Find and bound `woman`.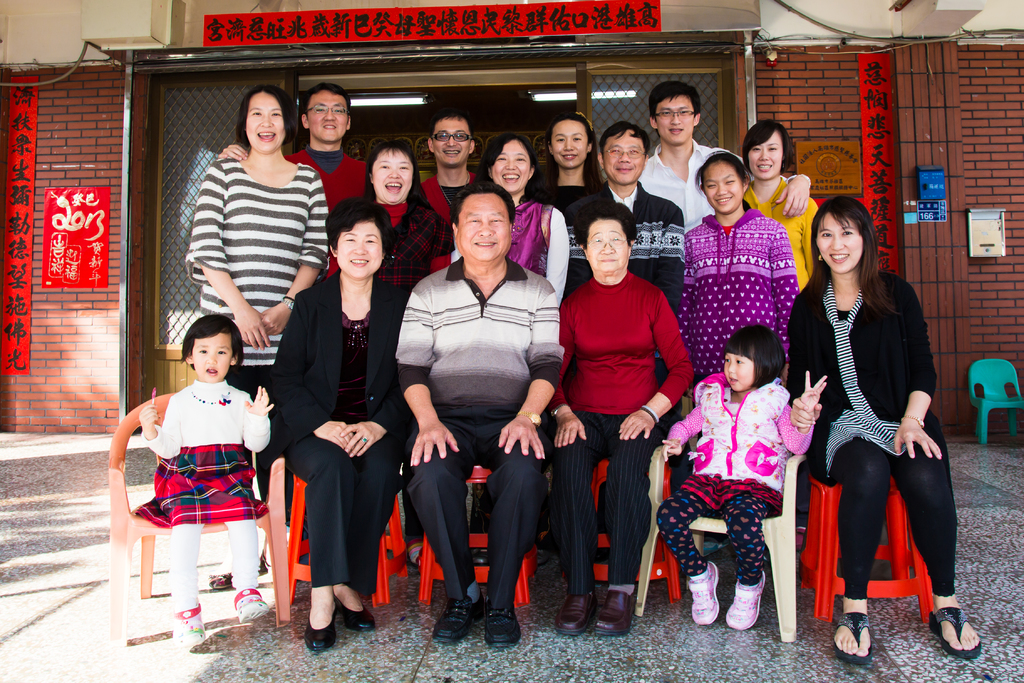
Bound: [x1=184, y1=89, x2=328, y2=589].
